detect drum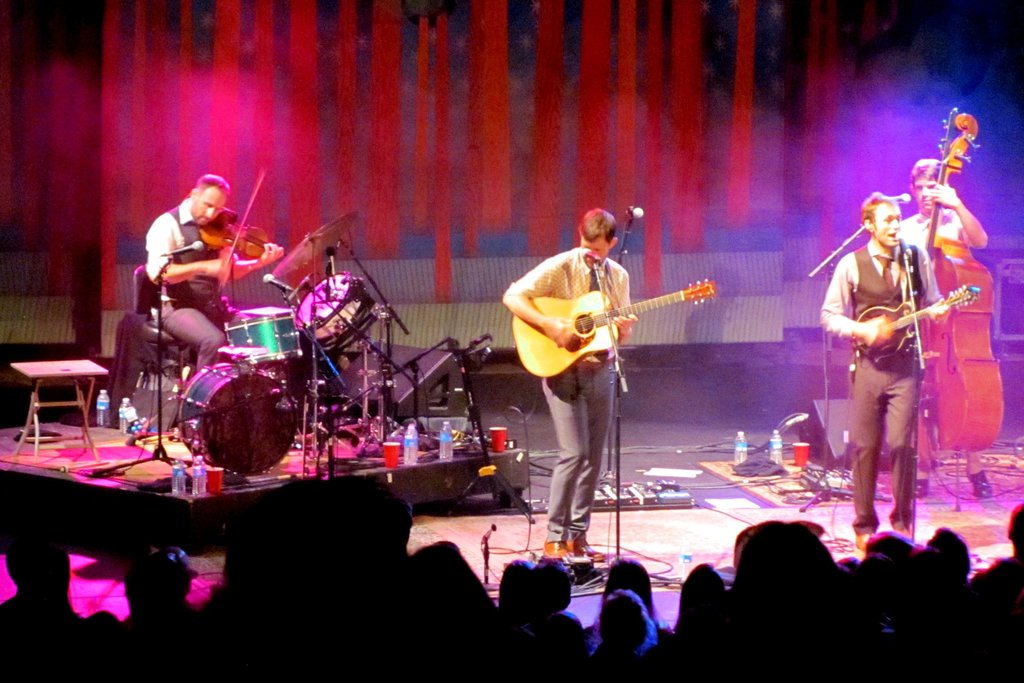
[234, 305, 296, 319]
